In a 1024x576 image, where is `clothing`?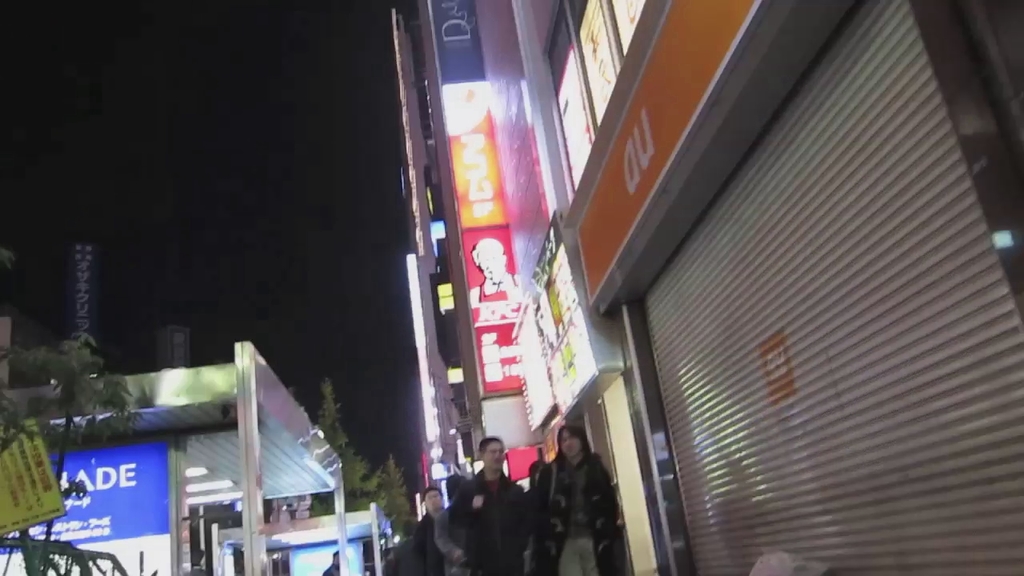
438,466,543,575.
